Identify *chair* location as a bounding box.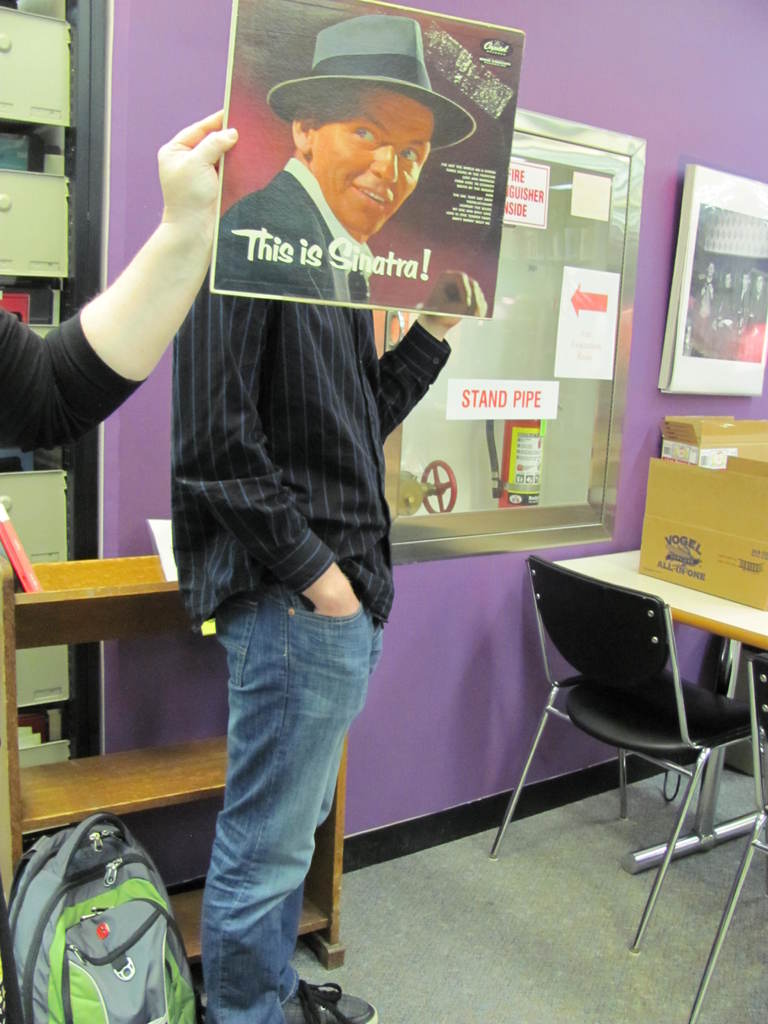
rect(490, 545, 752, 899).
